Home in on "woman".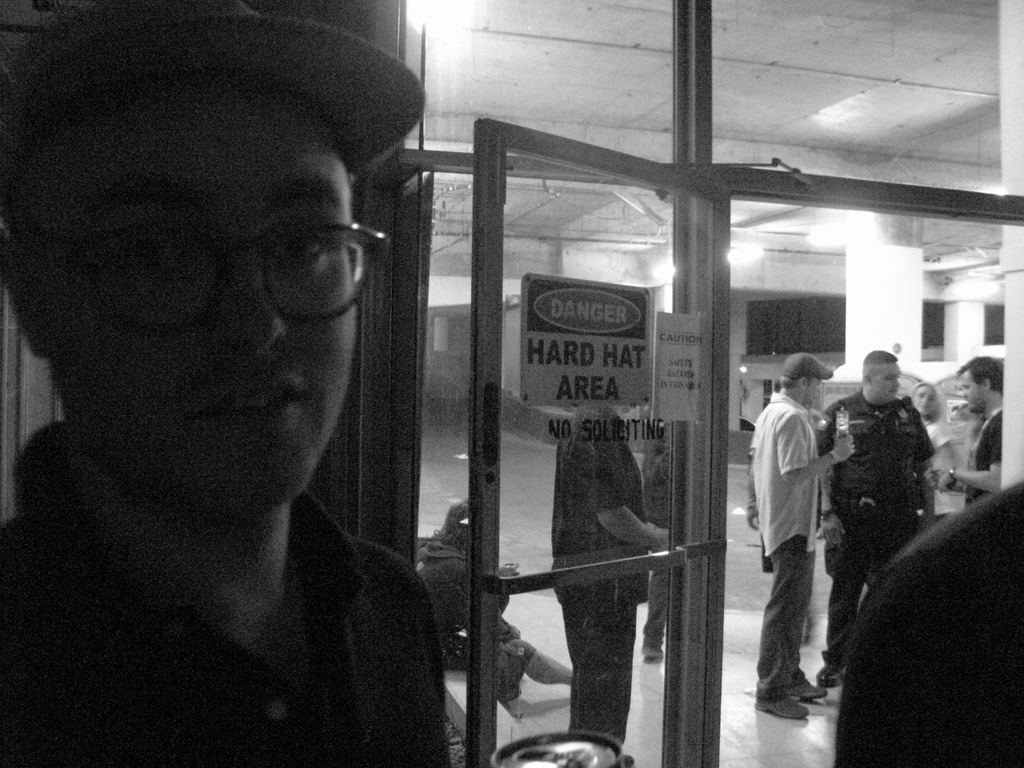
Homed in at [x1=906, y1=378, x2=962, y2=495].
